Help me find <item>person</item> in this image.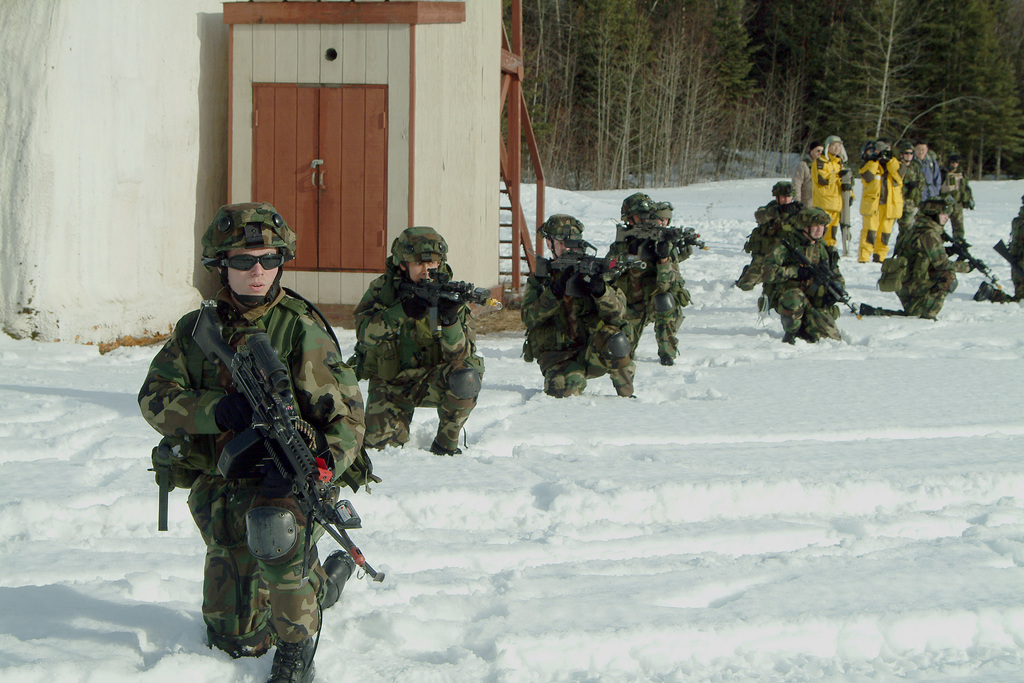
Found it: crop(941, 149, 973, 237).
